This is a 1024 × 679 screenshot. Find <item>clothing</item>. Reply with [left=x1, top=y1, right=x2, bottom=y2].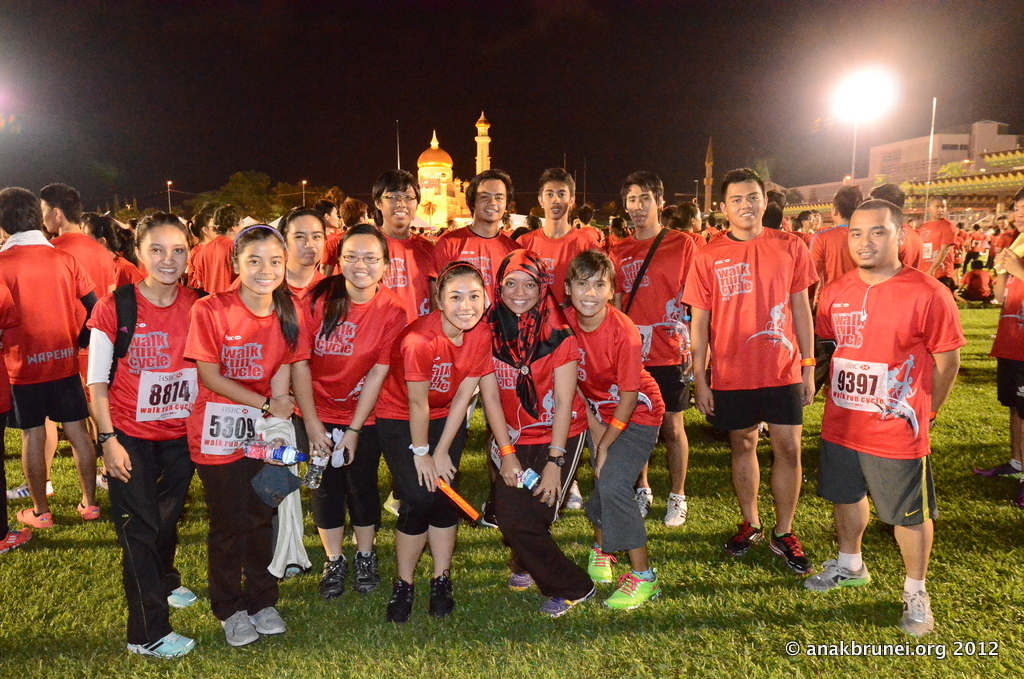
[left=477, top=260, right=583, bottom=602].
